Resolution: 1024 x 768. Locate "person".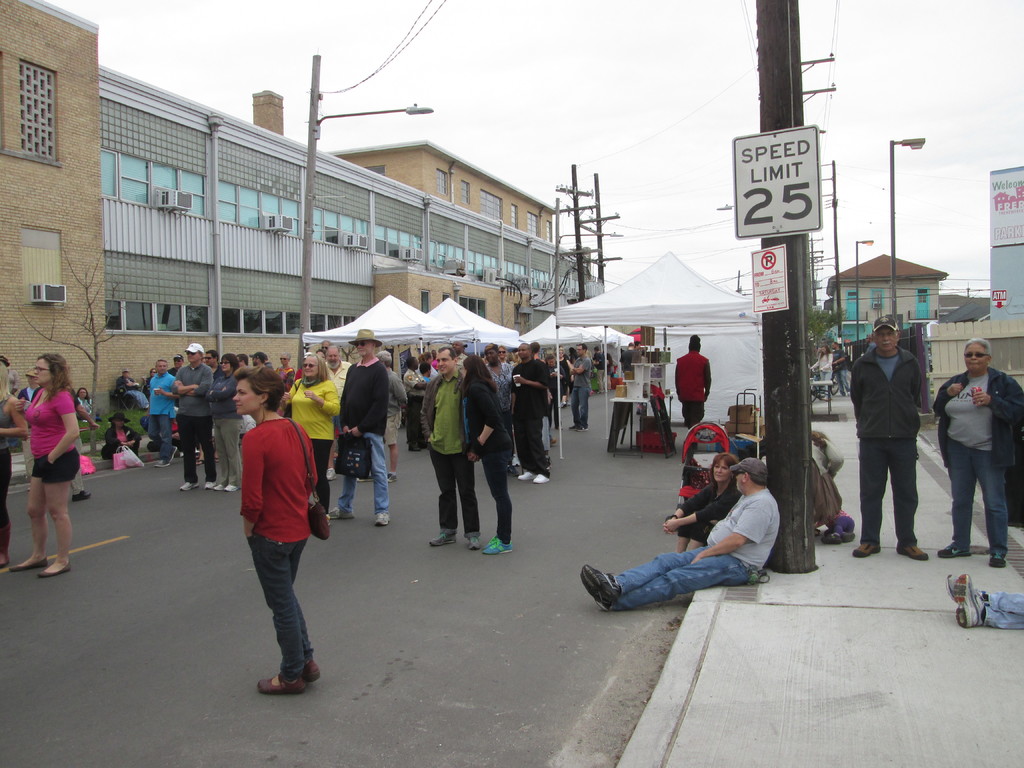
region(935, 336, 1023, 567).
